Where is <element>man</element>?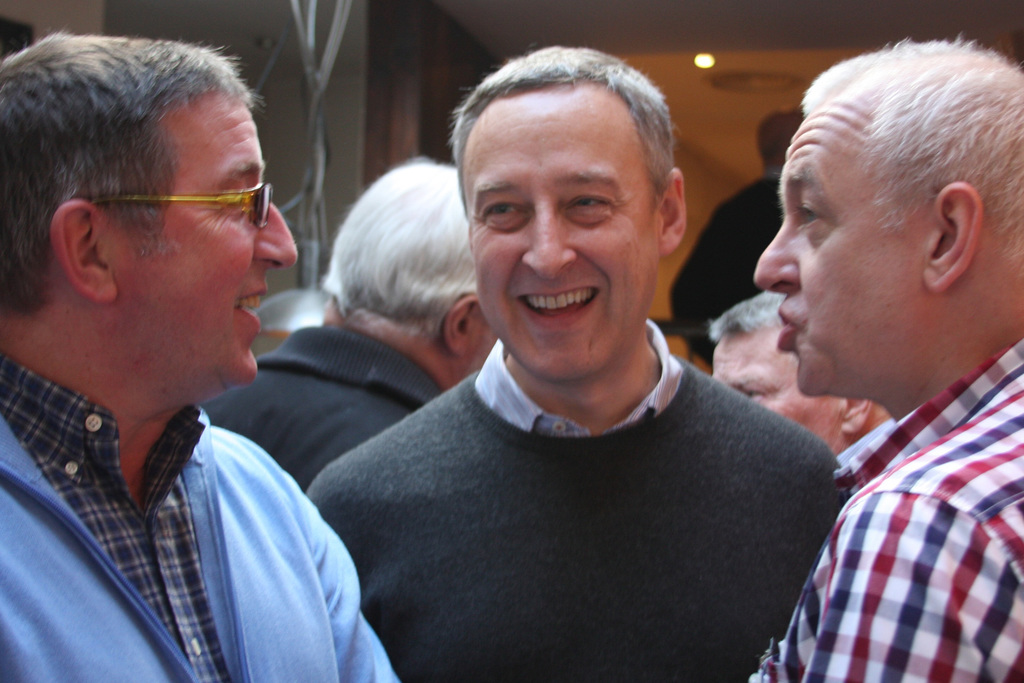
710/284/892/451.
